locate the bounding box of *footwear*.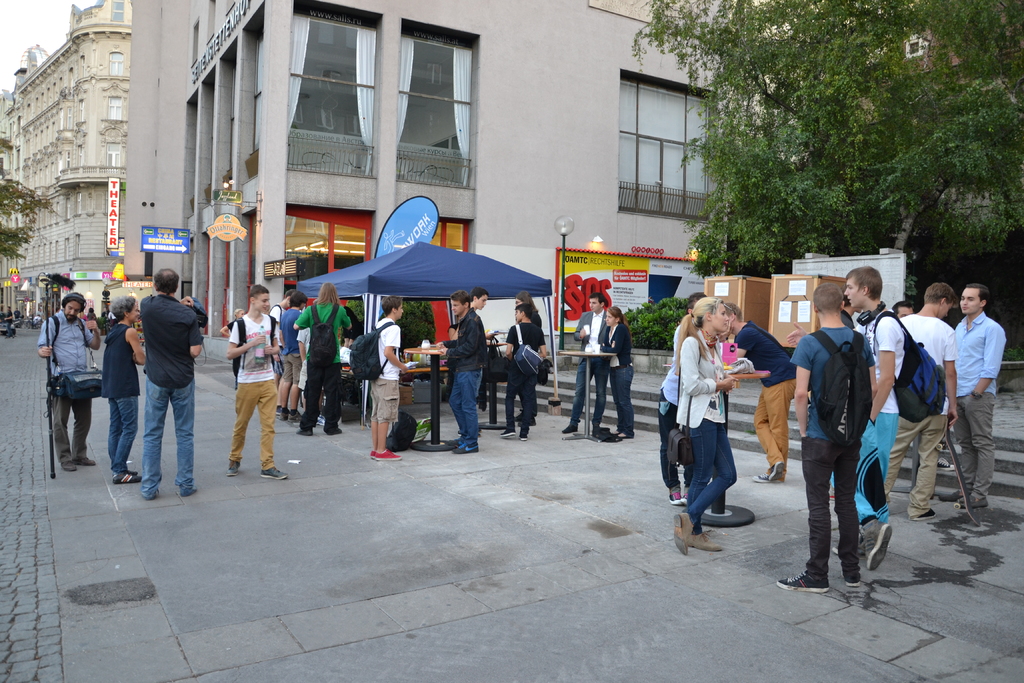
Bounding box: x1=614, y1=431, x2=635, y2=438.
